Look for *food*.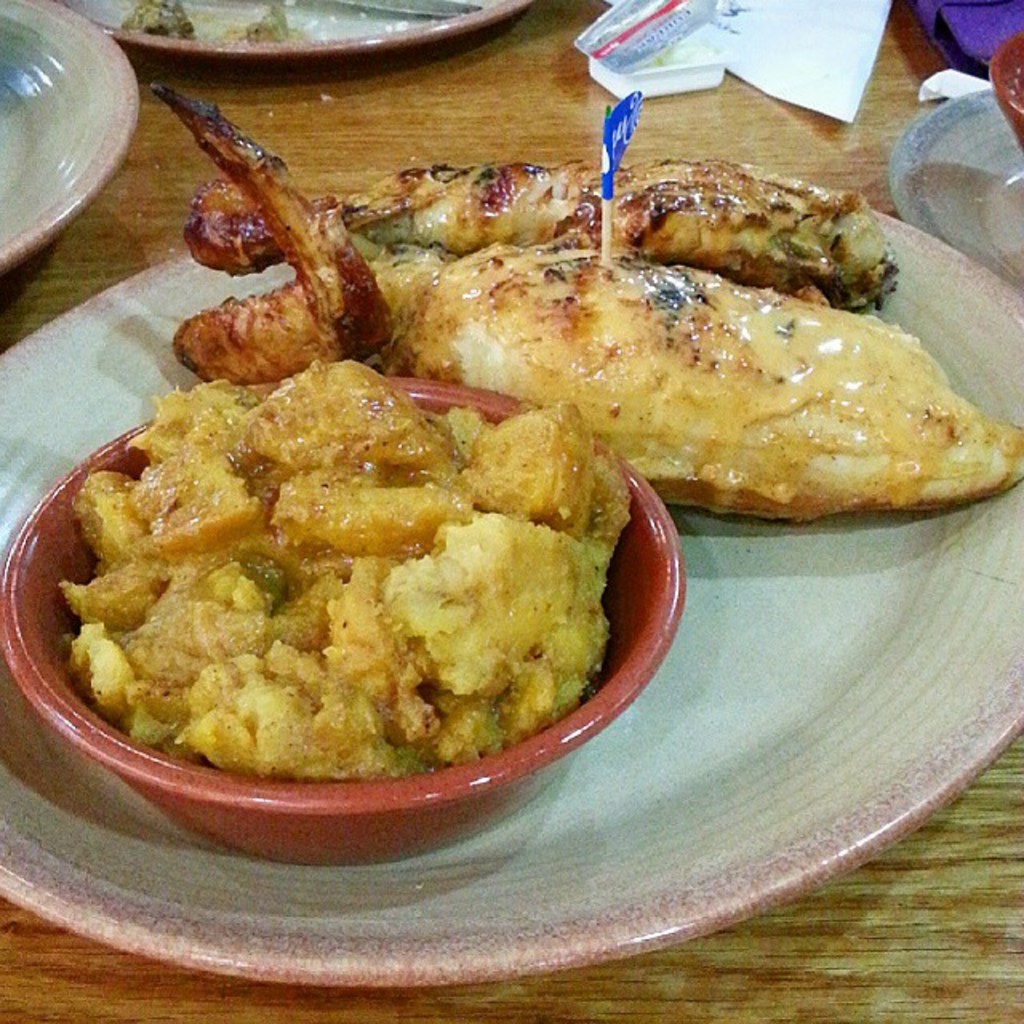
Found: x1=186 y1=160 x2=893 y2=323.
